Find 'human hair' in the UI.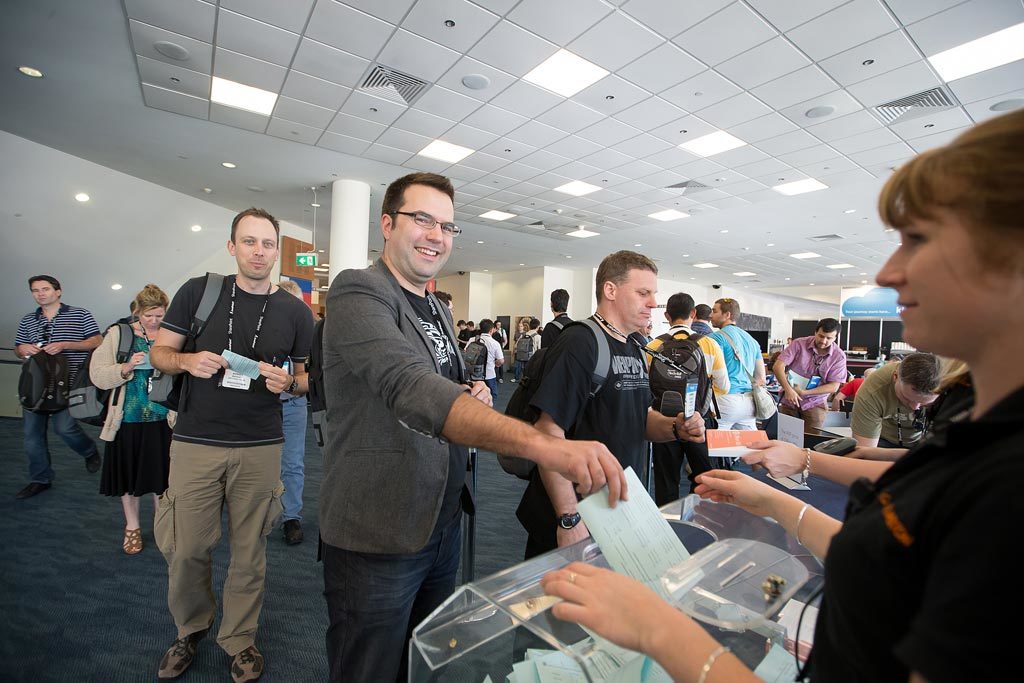
UI element at [428,290,453,308].
